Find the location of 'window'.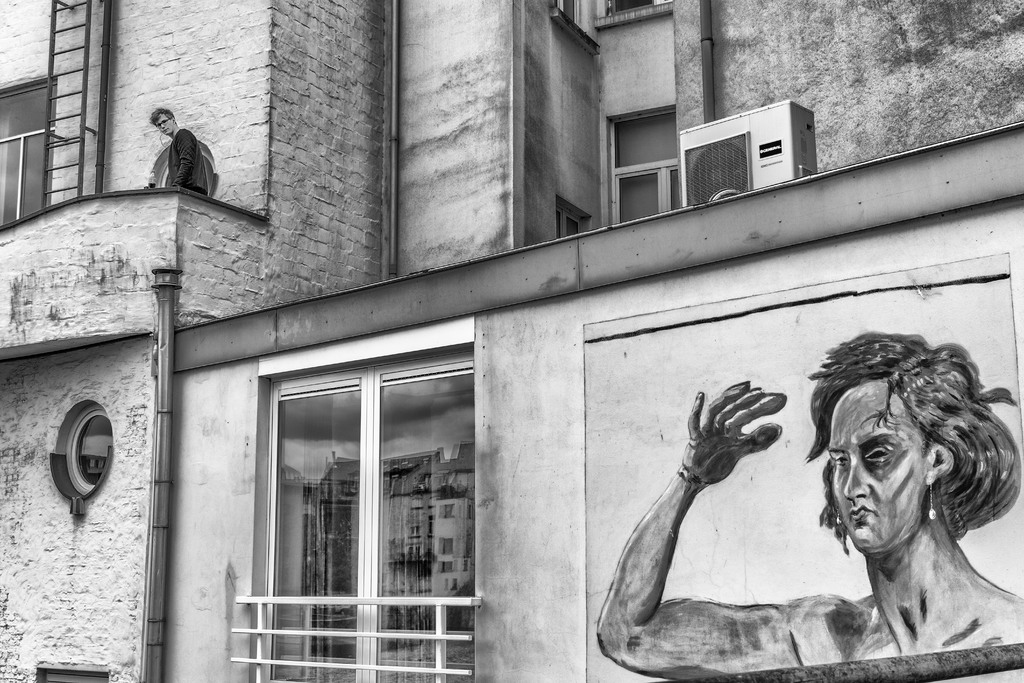
Location: rect(610, 107, 689, 226).
